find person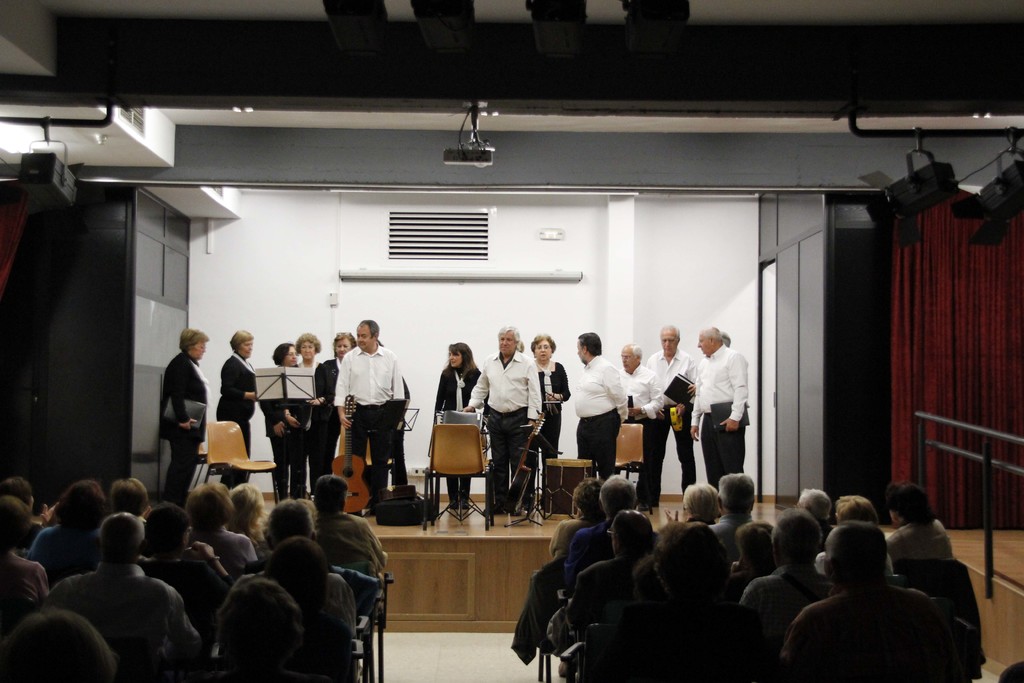
bbox(533, 332, 575, 493)
